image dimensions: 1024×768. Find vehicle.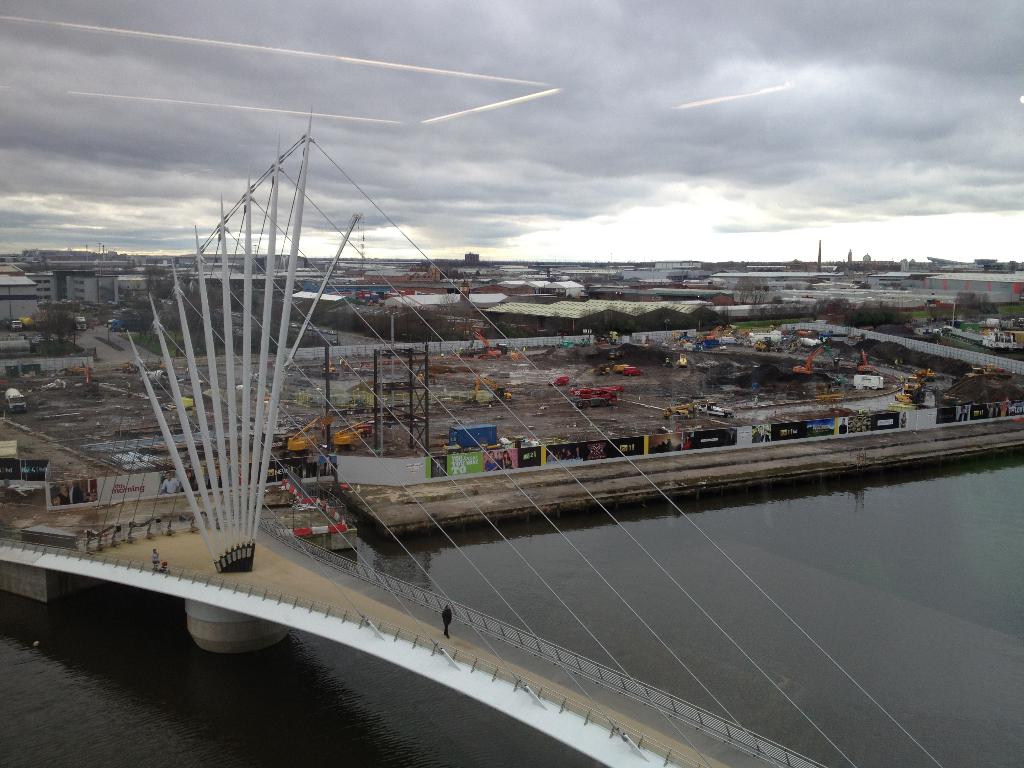
{"left": 461, "top": 371, "right": 517, "bottom": 406}.
